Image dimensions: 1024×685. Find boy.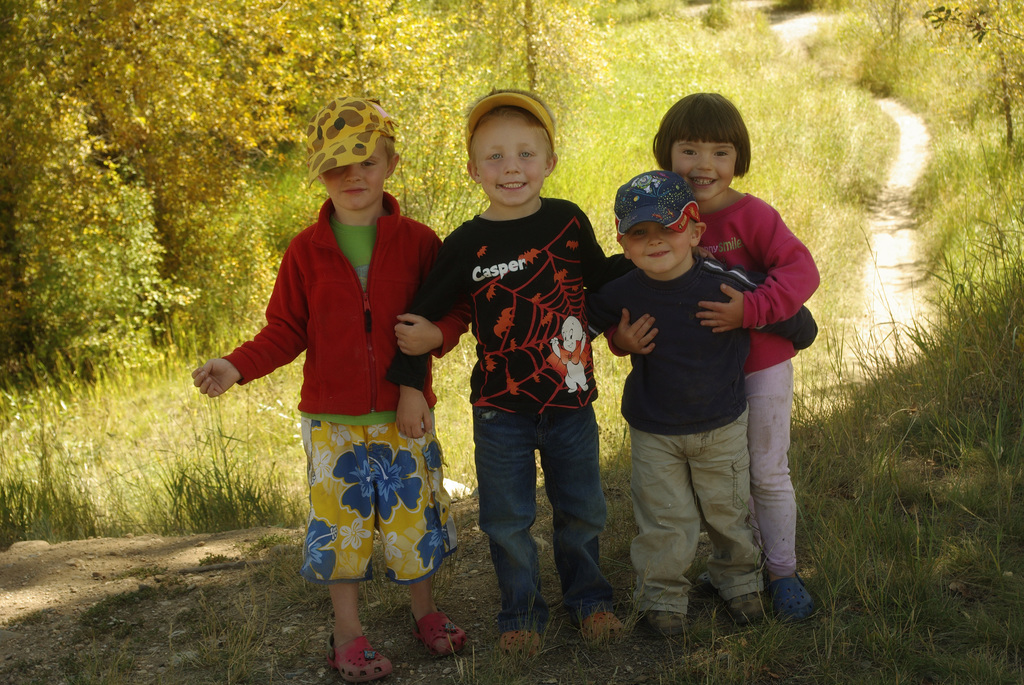
l=585, t=165, r=826, b=642.
